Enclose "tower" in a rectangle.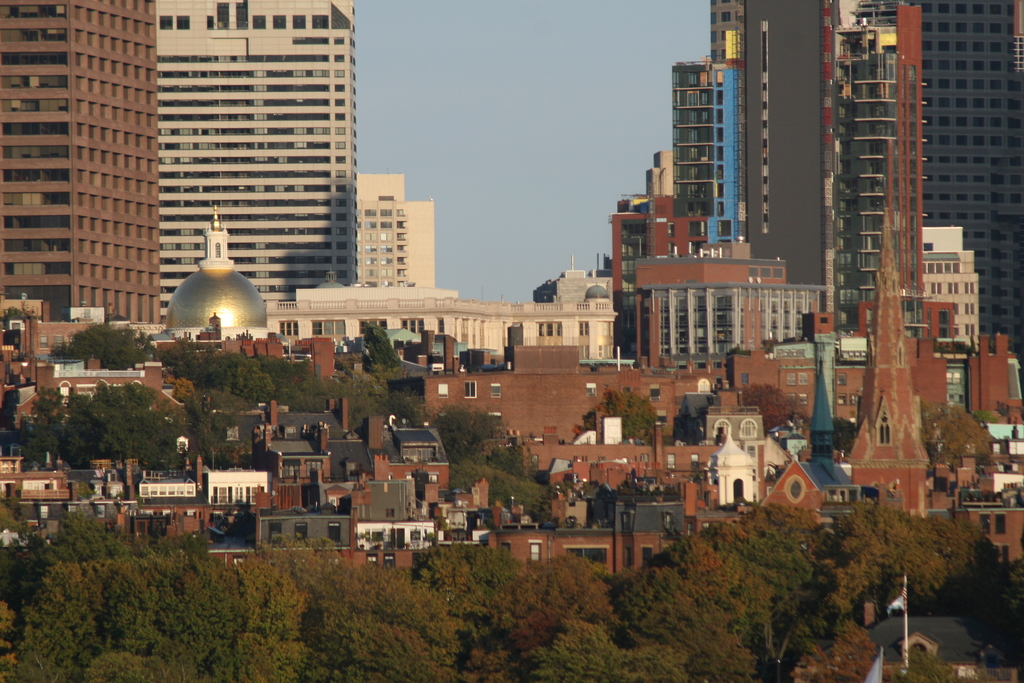
157 0 360 333.
